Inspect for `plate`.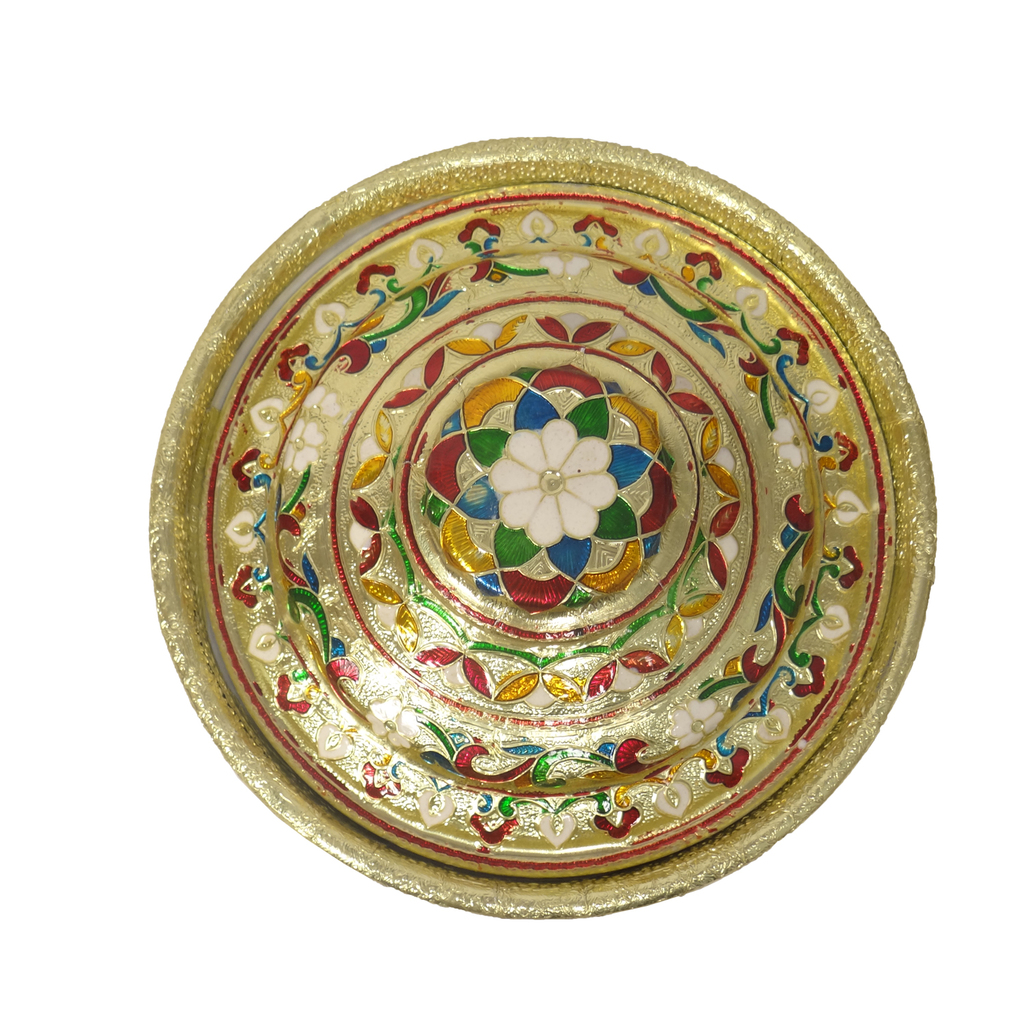
Inspection: bbox(161, 204, 917, 879).
